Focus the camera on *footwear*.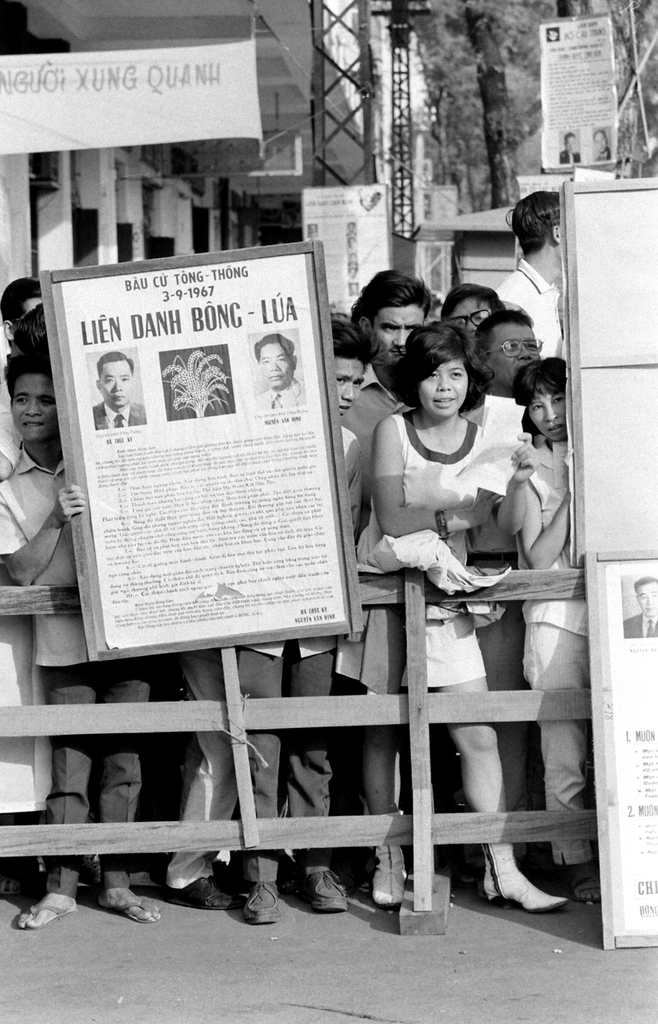
Focus region: [174, 876, 234, 915].
